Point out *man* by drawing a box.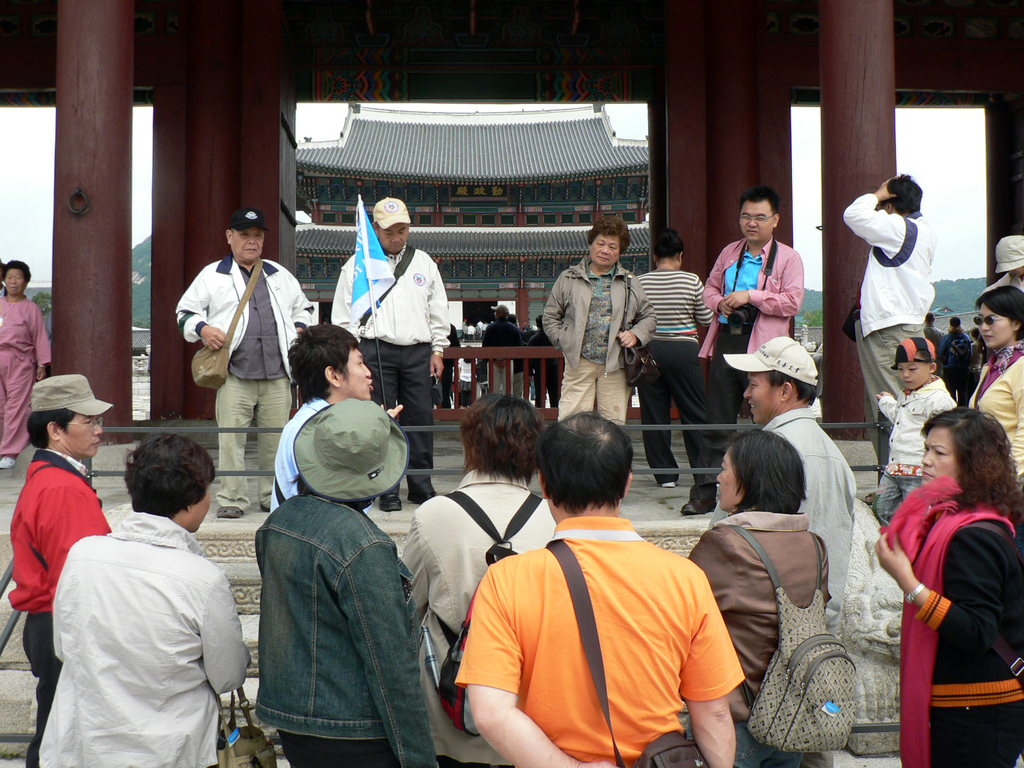
[706,330,853,640].
